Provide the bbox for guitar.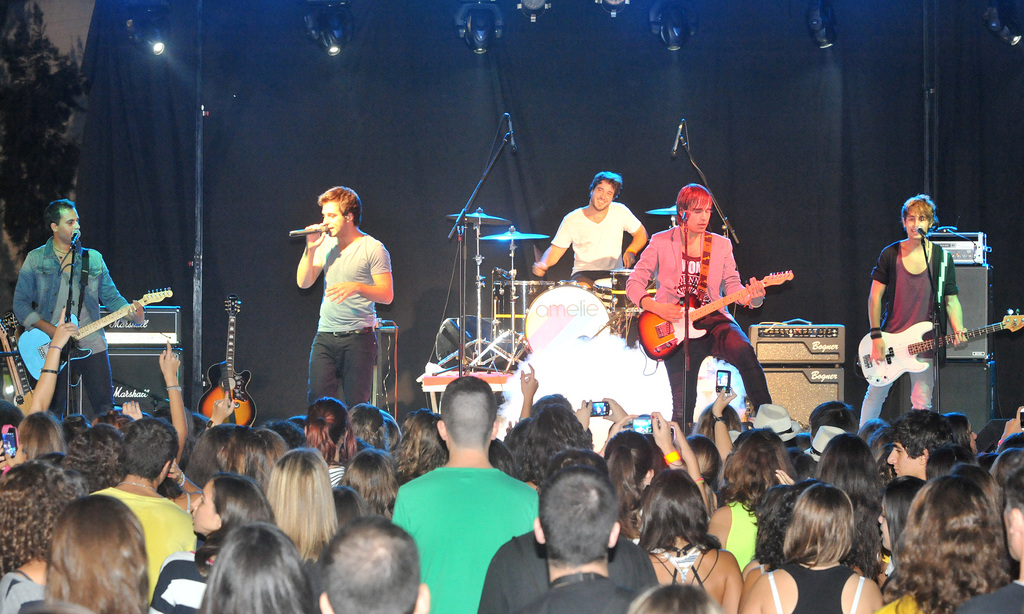
198,298,258,432.
